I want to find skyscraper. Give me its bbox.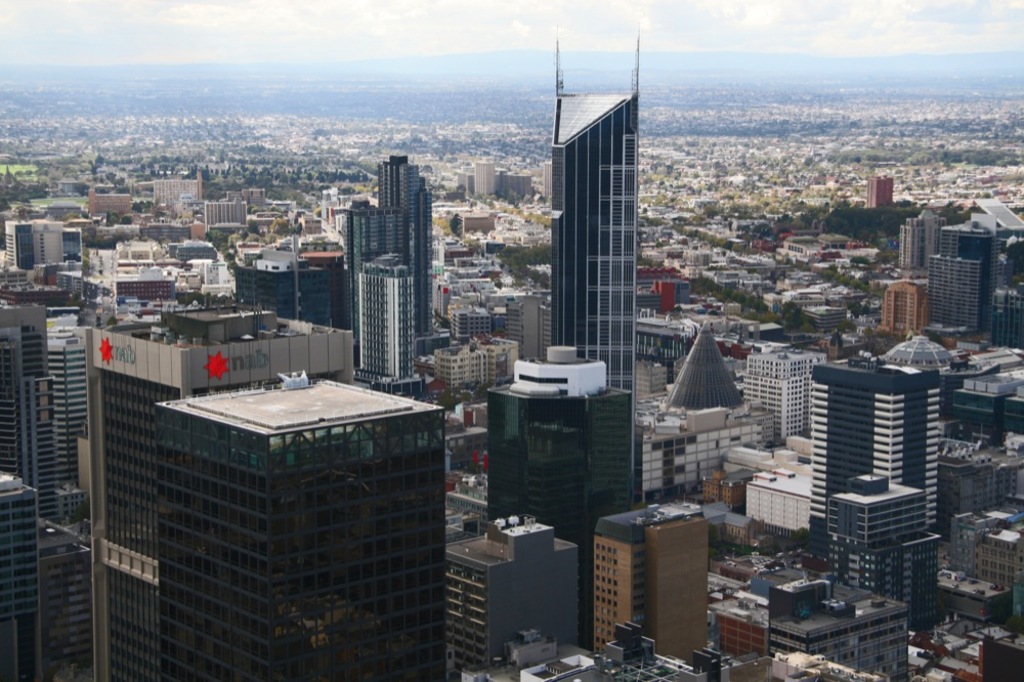
{"x1": 639, "y1": 327, "x2": 781, "y2": 495}.
